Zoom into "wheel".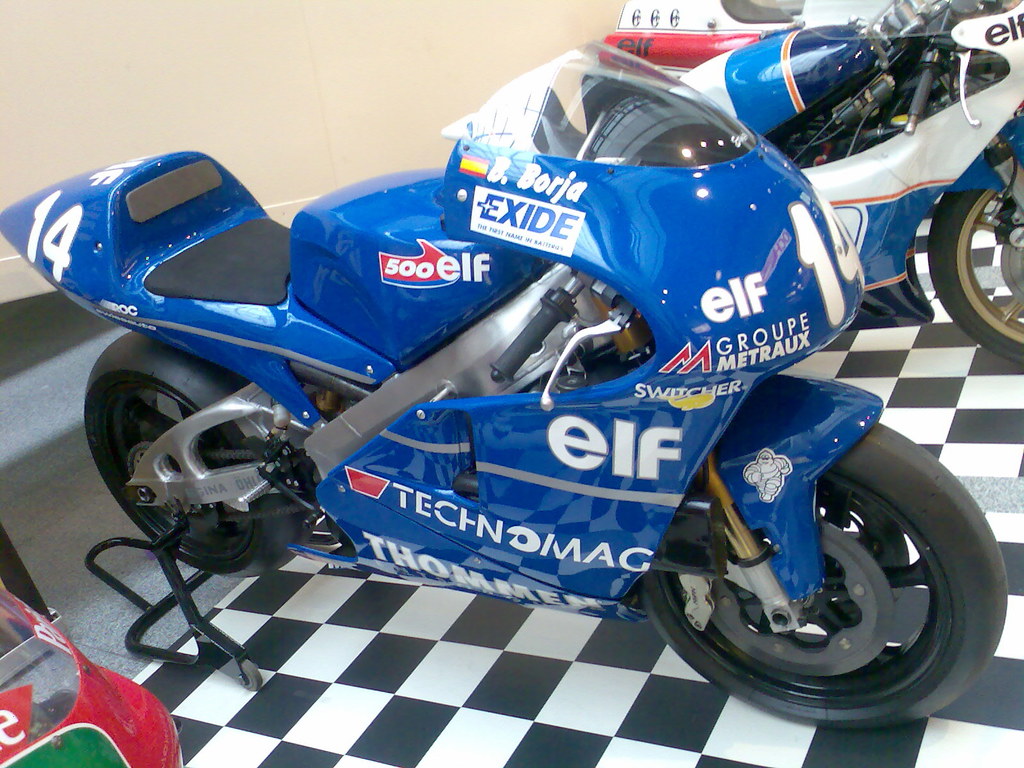
Zoom target: 85:333:321:579.
